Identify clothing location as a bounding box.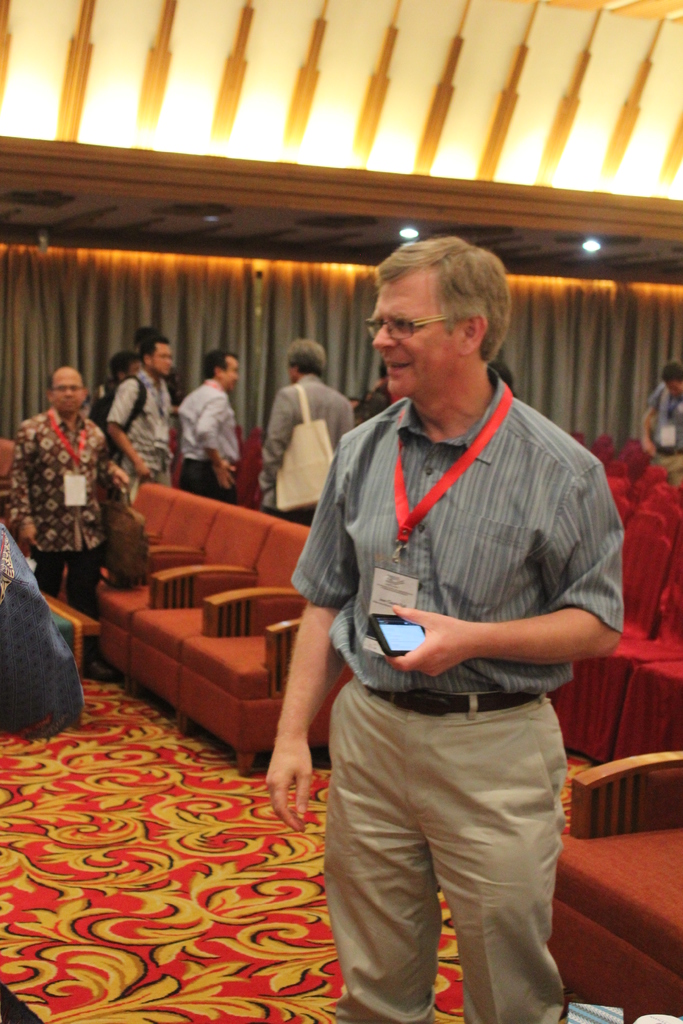
<box>103,368,172,506</box>.
